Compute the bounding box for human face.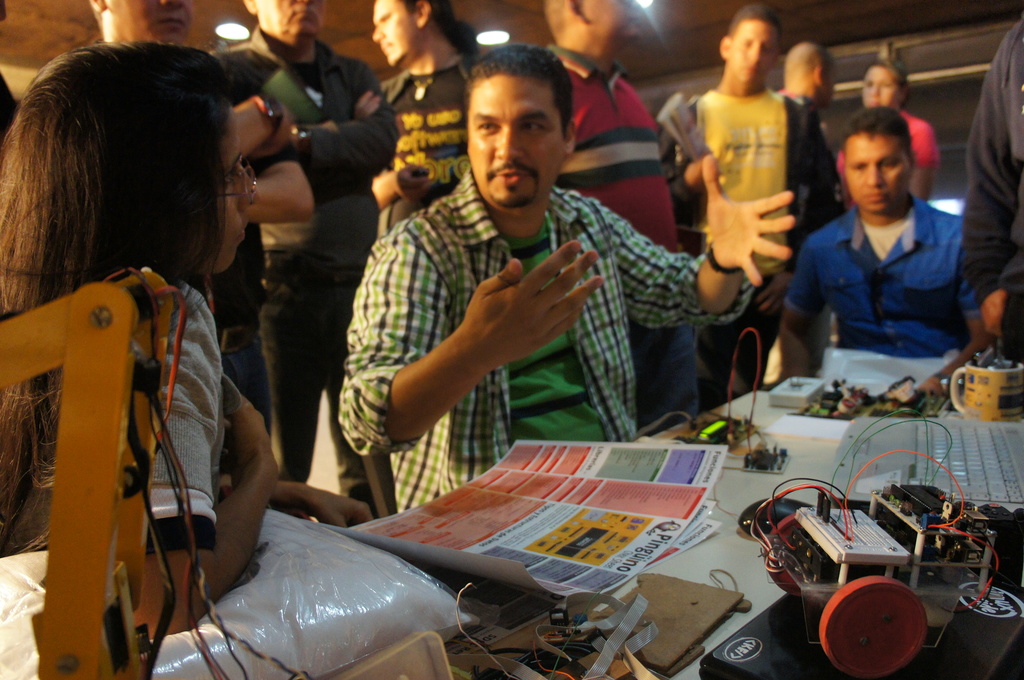
box(463, 76, 569, 209).
